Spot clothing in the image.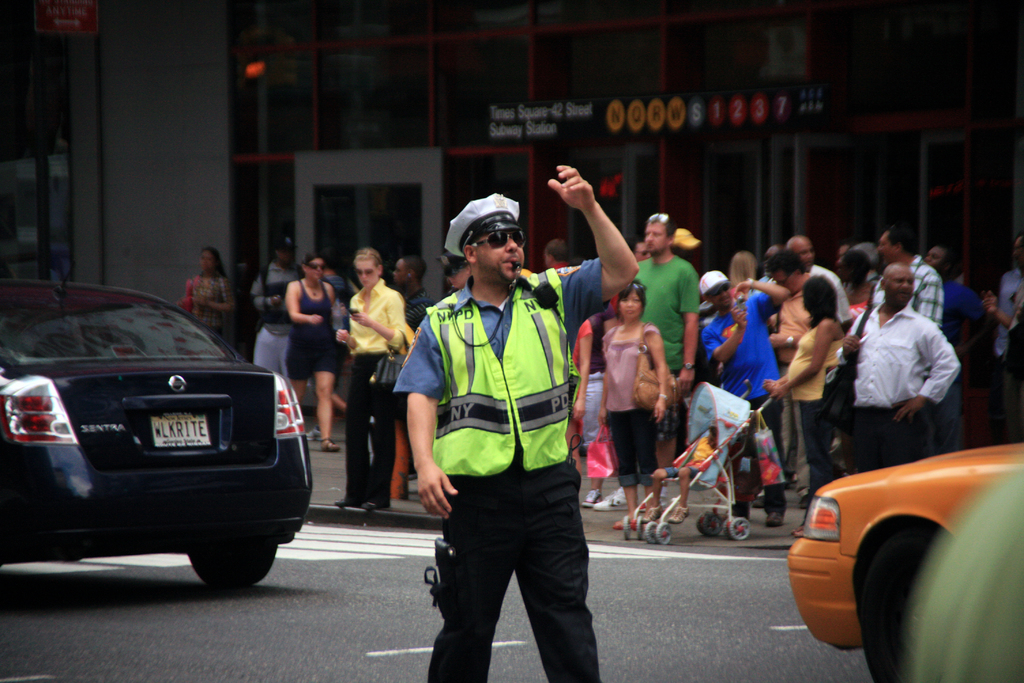
clothing found at bbox=[602, 325, 660, 482].
